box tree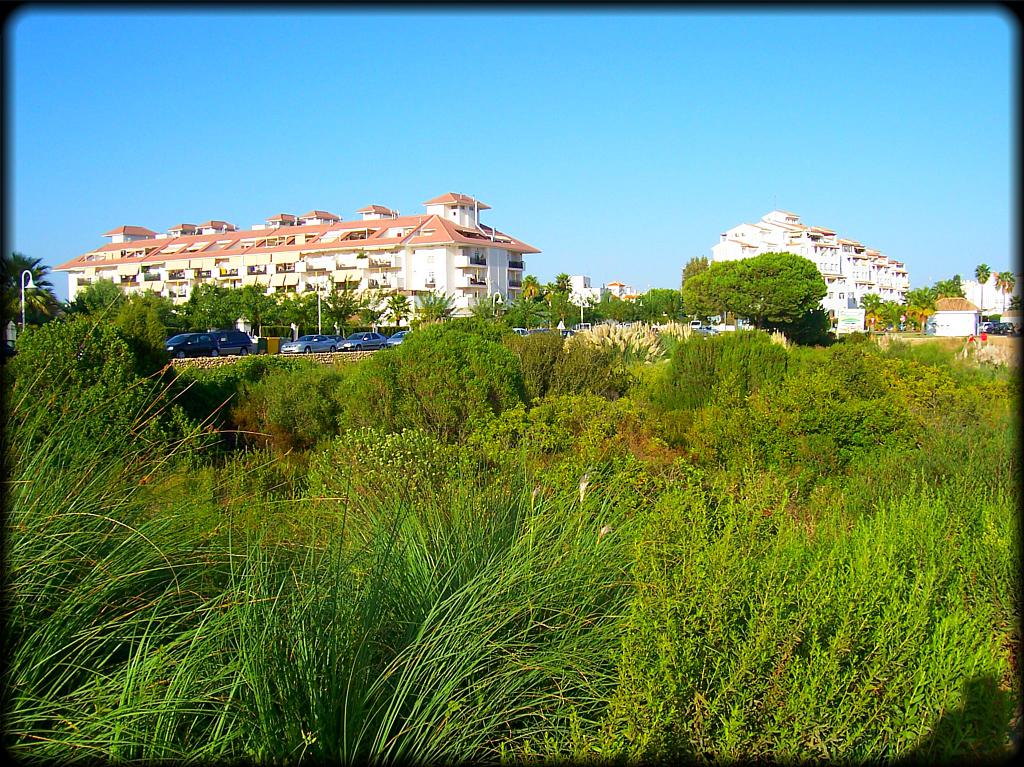
[859, 279, 957, 336]
